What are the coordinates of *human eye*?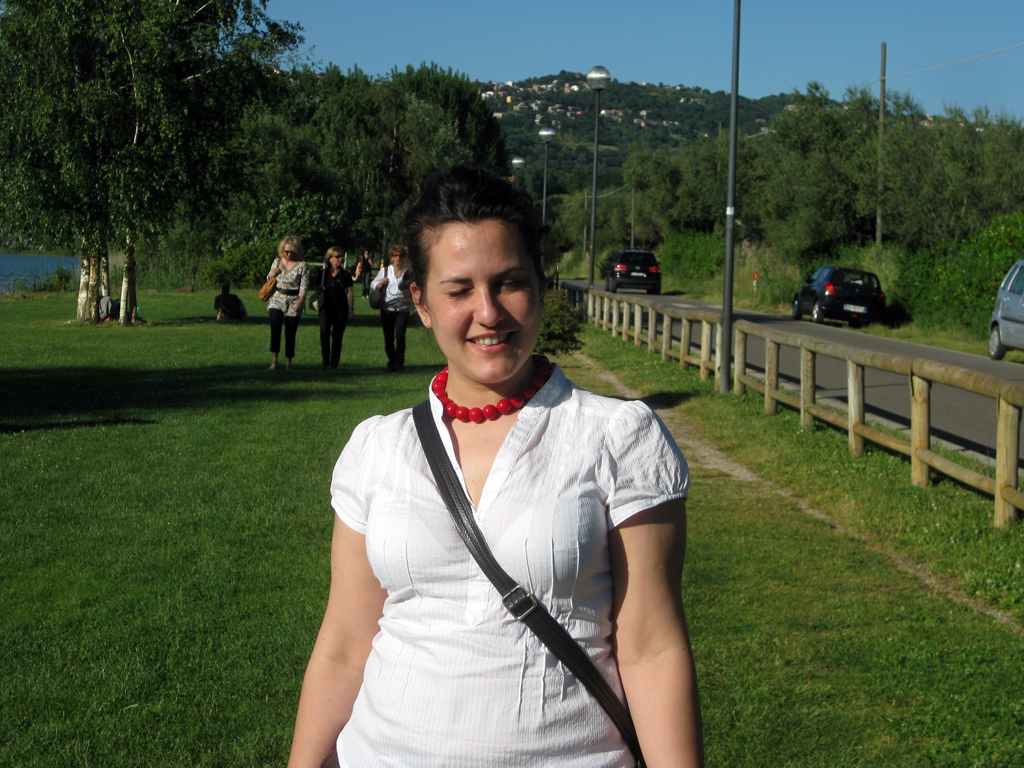
494, 273, 526, 289.
